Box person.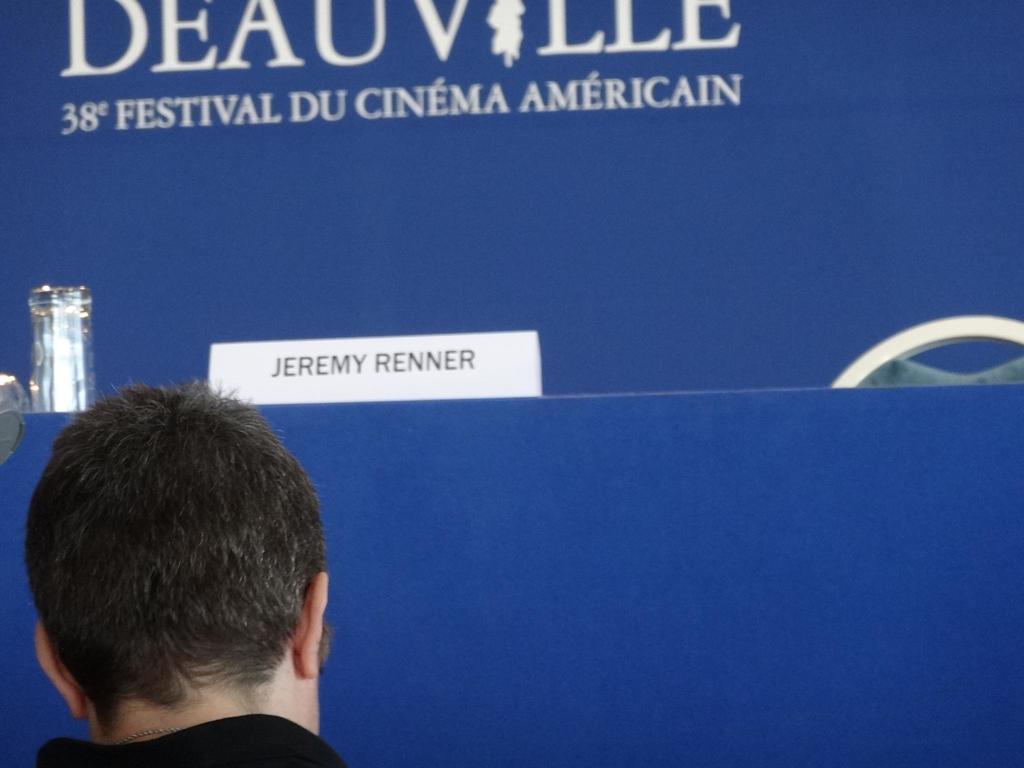
l=23, t=385, r=379, b=767.
